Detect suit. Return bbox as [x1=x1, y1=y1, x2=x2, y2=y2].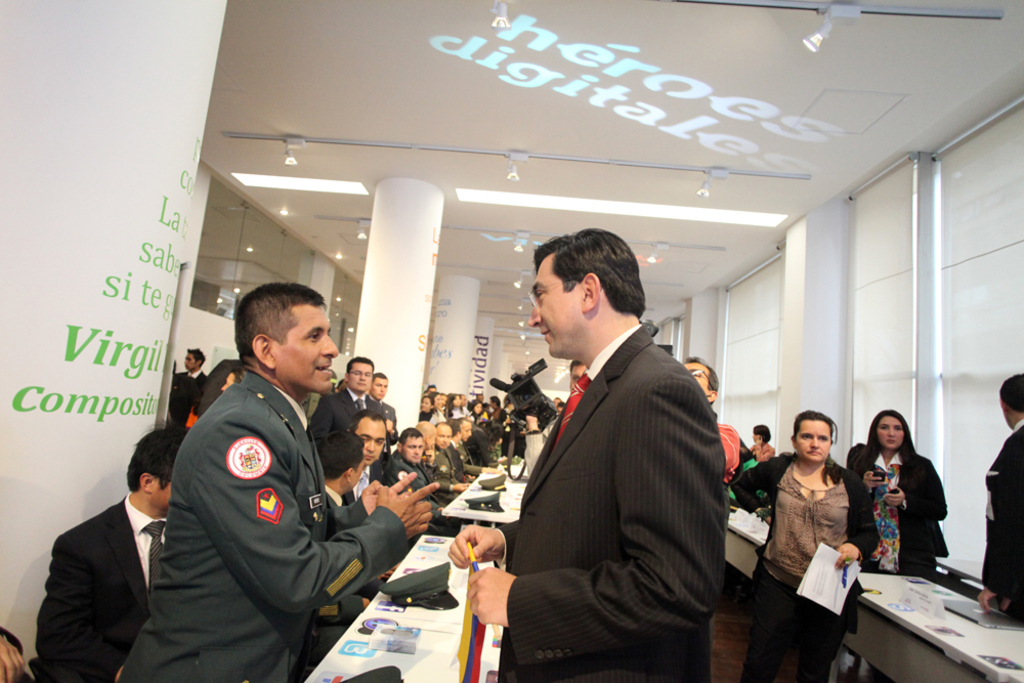
[x1=447, y1=432, x2=470, y2=480].
